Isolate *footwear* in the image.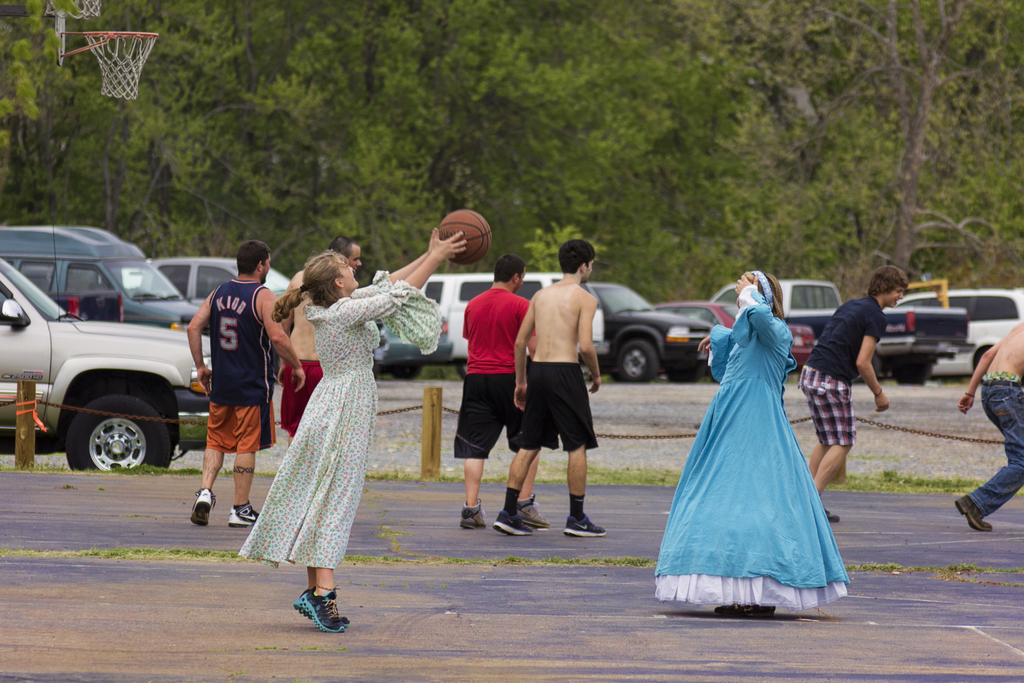
Isolated region: 717,604,739,614.
